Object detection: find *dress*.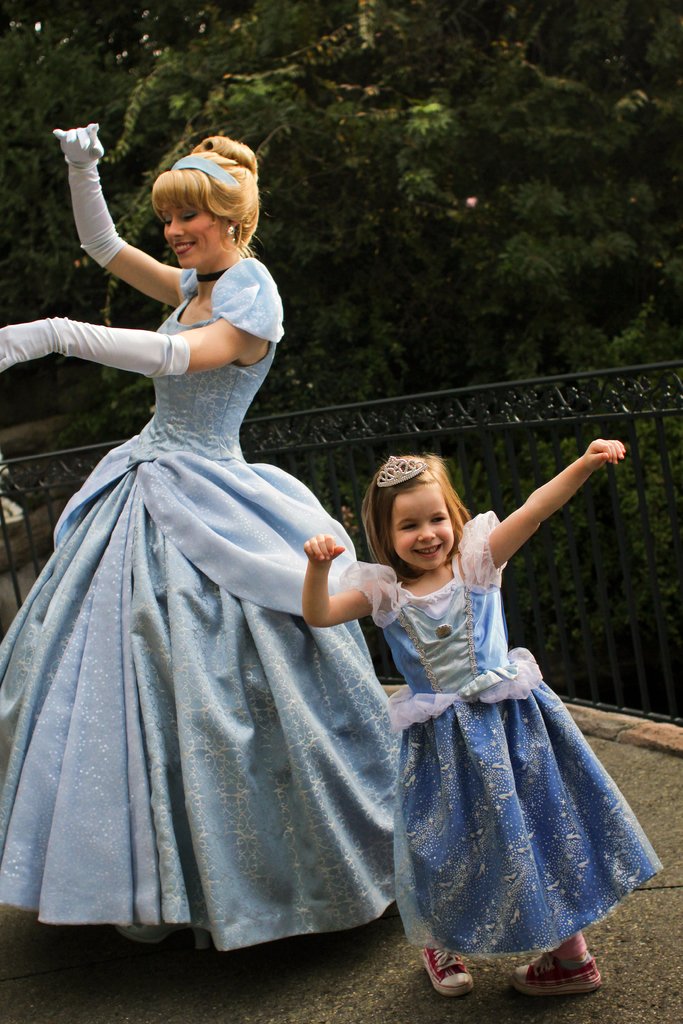
BBox(337, 506, 659, 957).
